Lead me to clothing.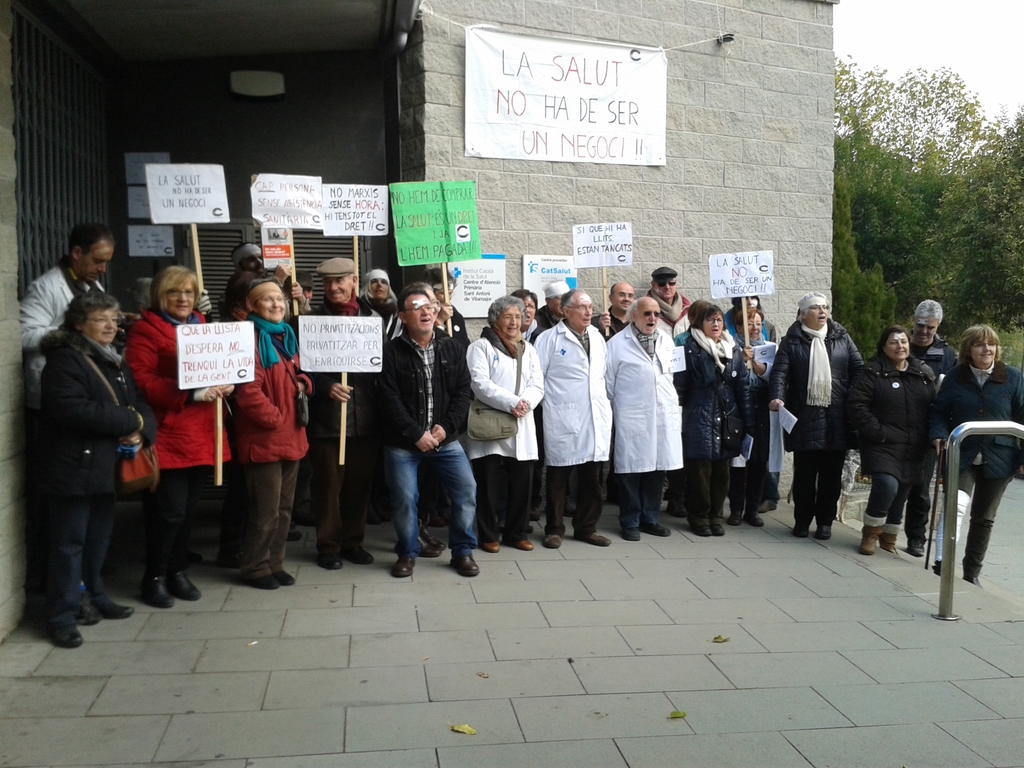
Lead to box(915, 339, 1023, 597).
